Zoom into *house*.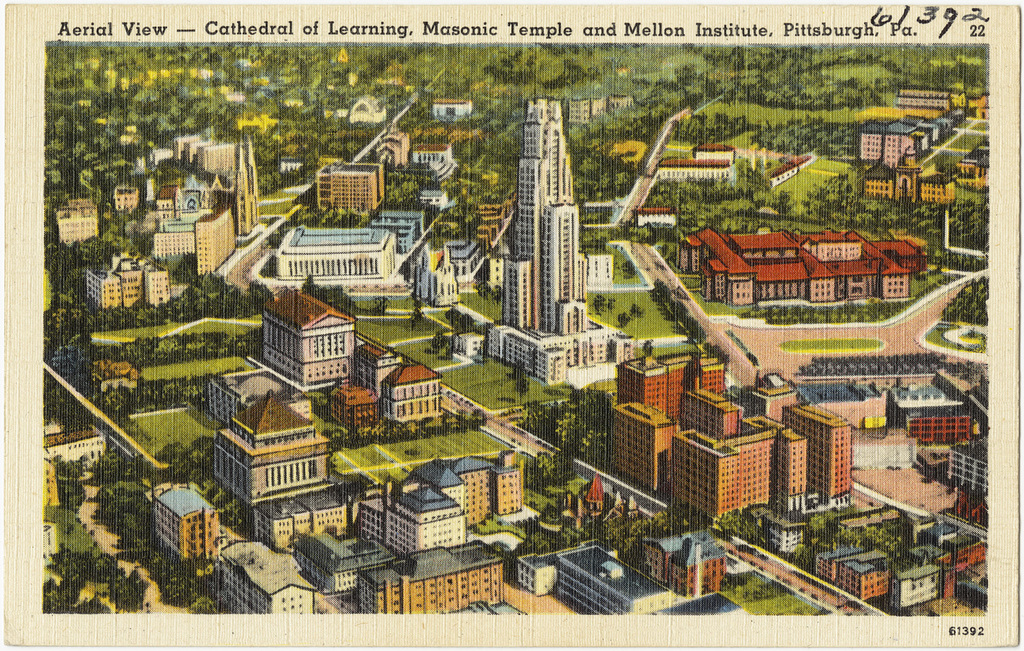
Zoom target: region(360, 551, 507, 626).
